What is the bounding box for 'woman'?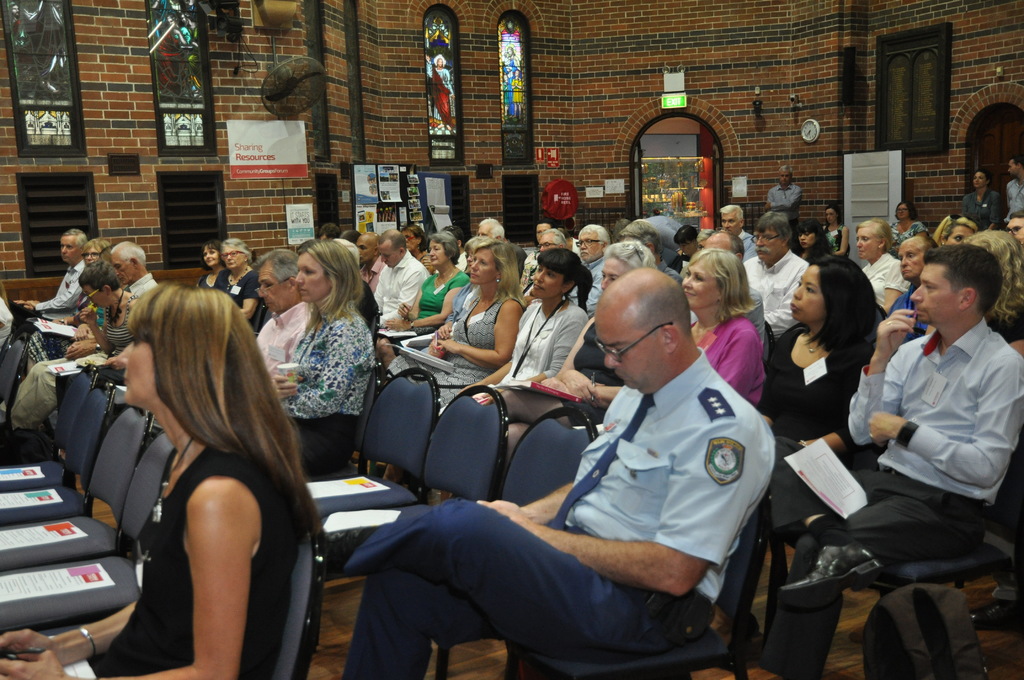
select_region(821, 203, 850, 255).
